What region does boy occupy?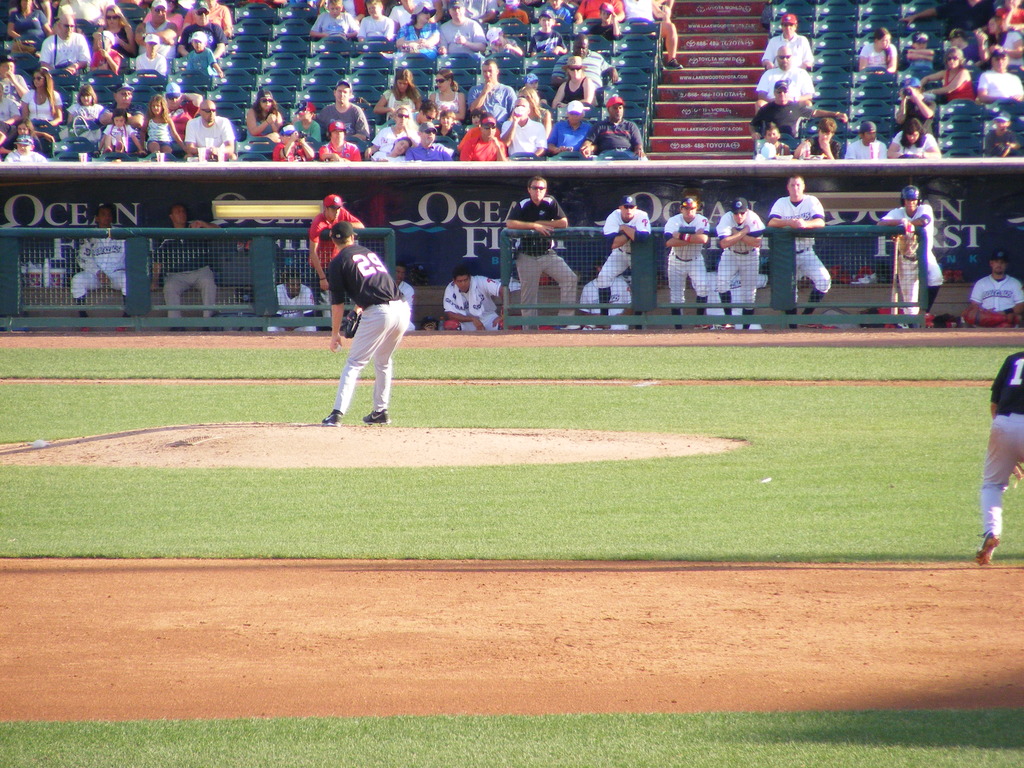
{"x1": 69, "y1": 202, "x2": 130, "y2": 333}.
